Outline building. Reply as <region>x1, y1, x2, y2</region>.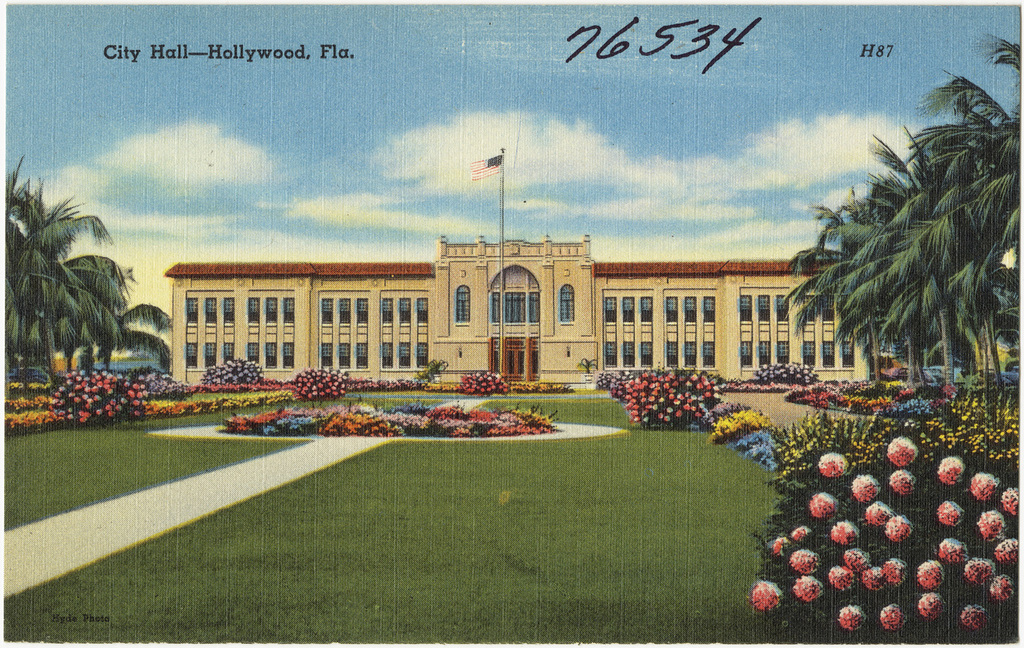
<region>166, 234, 868, 382</region>.
